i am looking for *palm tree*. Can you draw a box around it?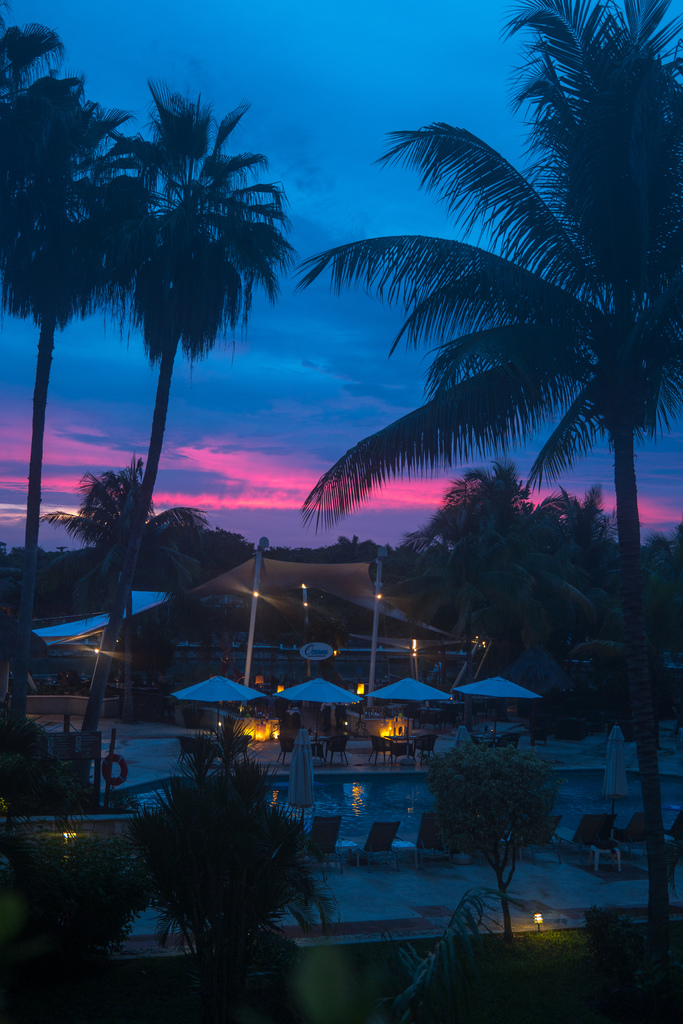
Sure, the bounding box is locate(61, 97, 295, 667).
